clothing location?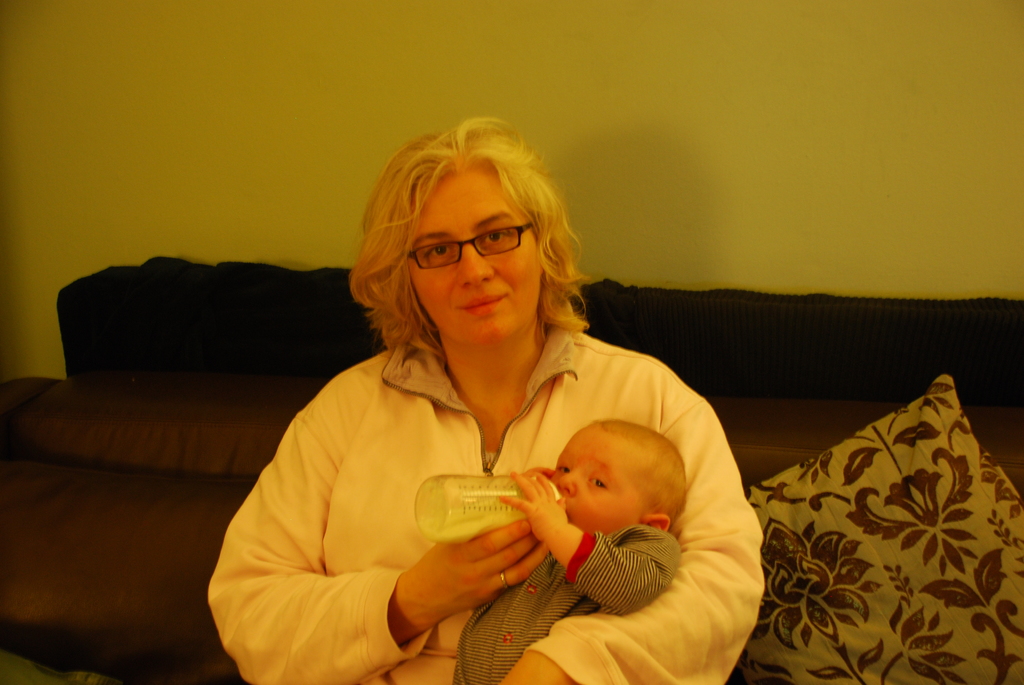
detection(205, 275, 737, 676)
